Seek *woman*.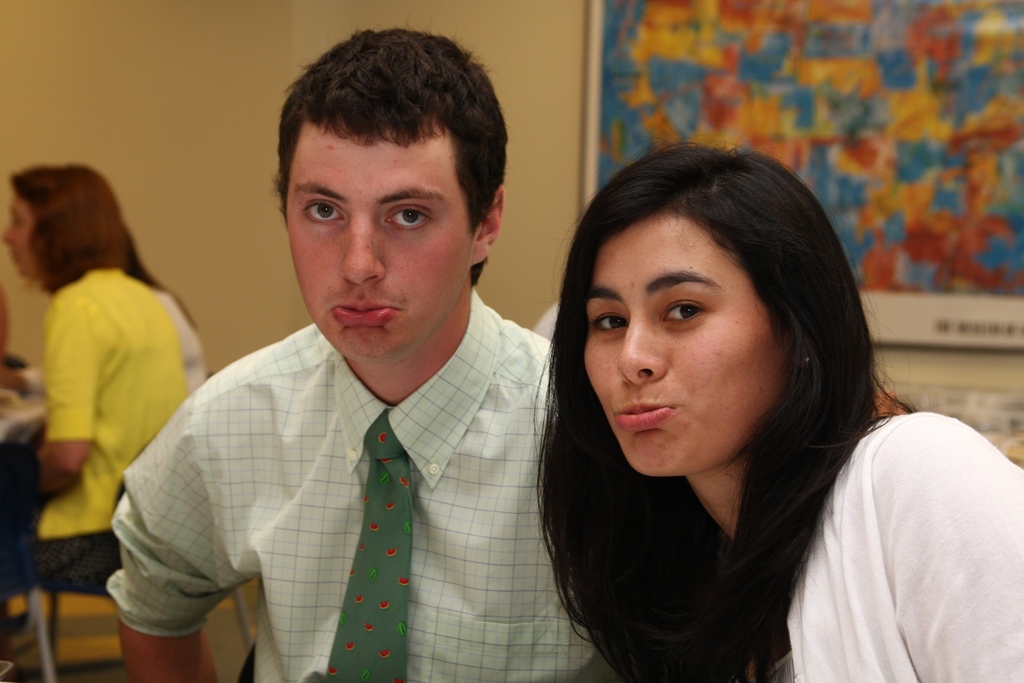
bbox=[482, 133, 977, 678].
